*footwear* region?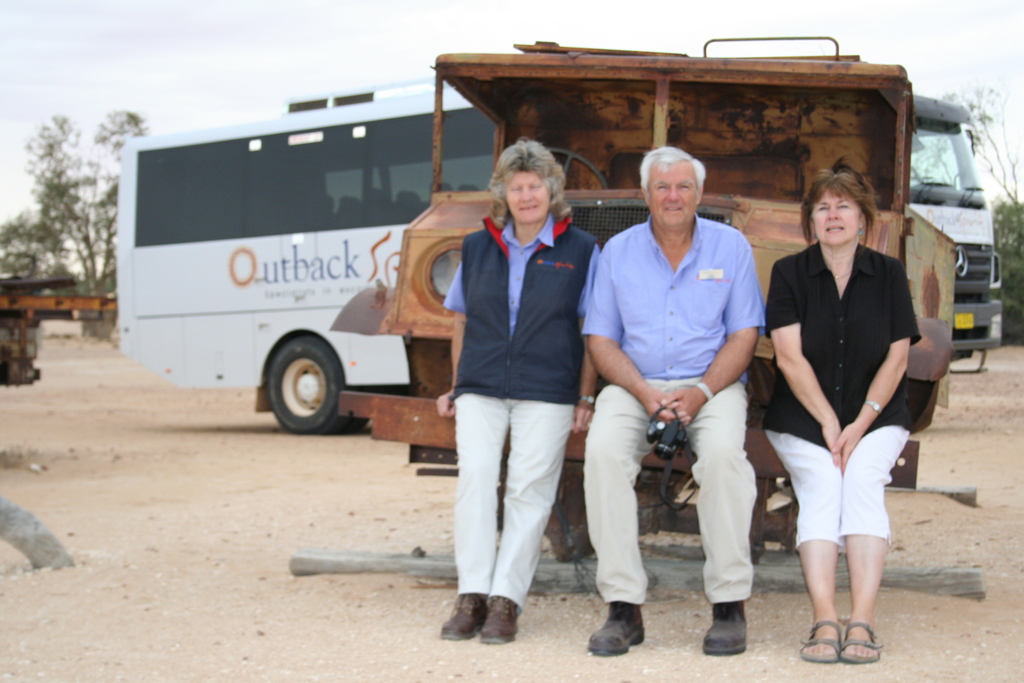
(584, 597, 646, 657)
